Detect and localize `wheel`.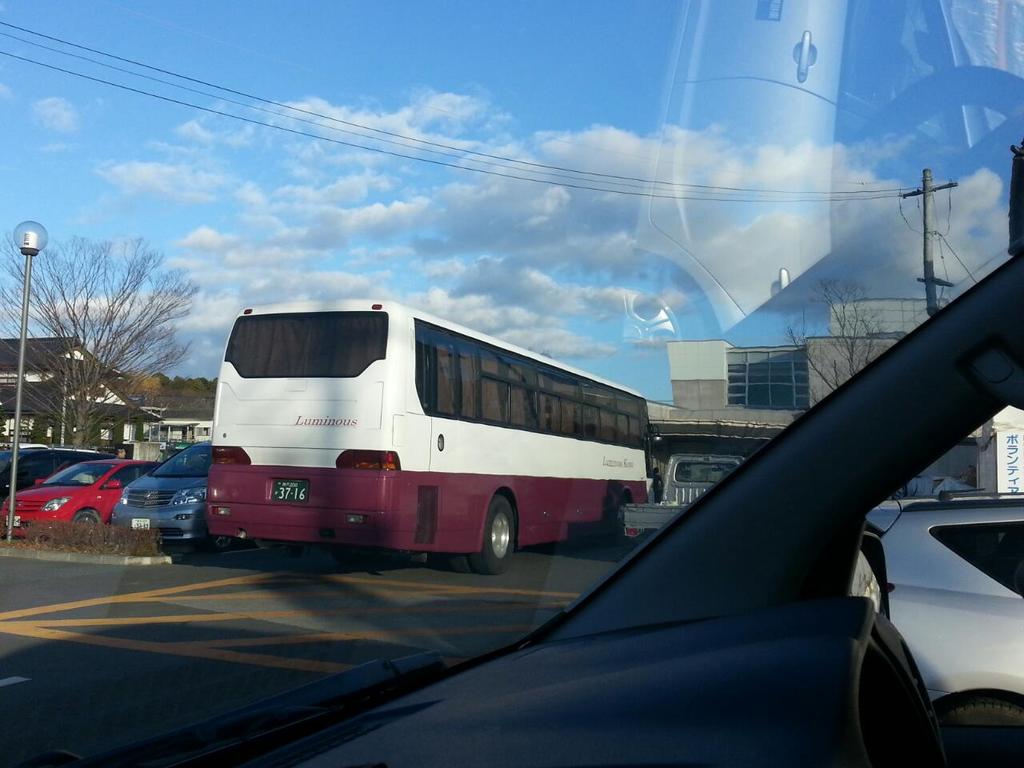
Localized at detection(70, 510, 94, 525).
